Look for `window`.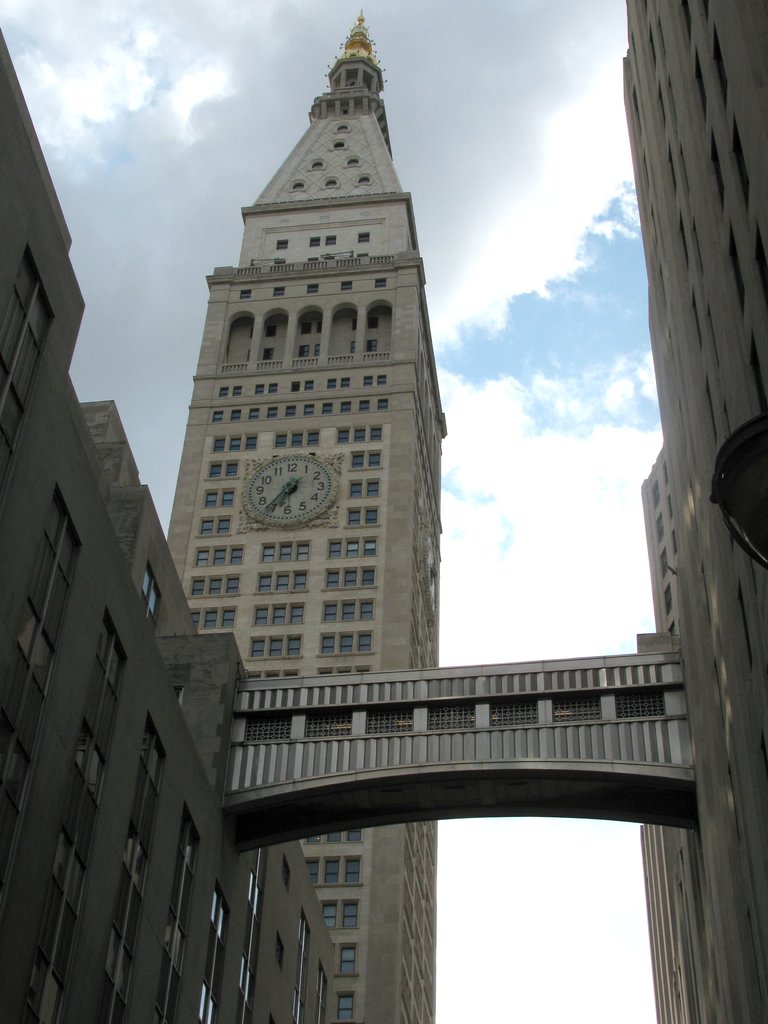
Found: 285, 404, 298, 415.
